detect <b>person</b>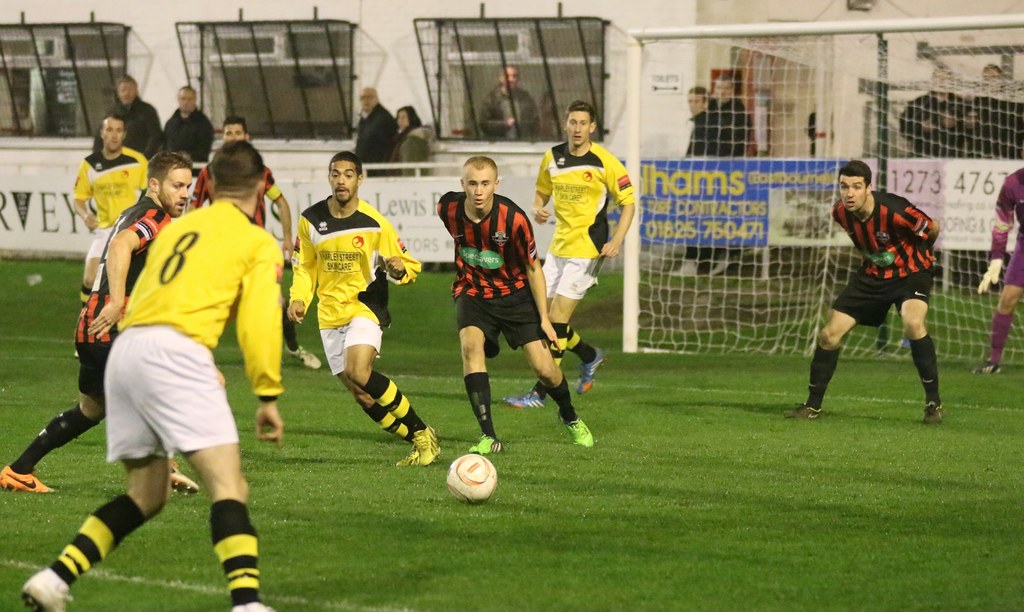
bbox(980, 168, 1023, 373)
